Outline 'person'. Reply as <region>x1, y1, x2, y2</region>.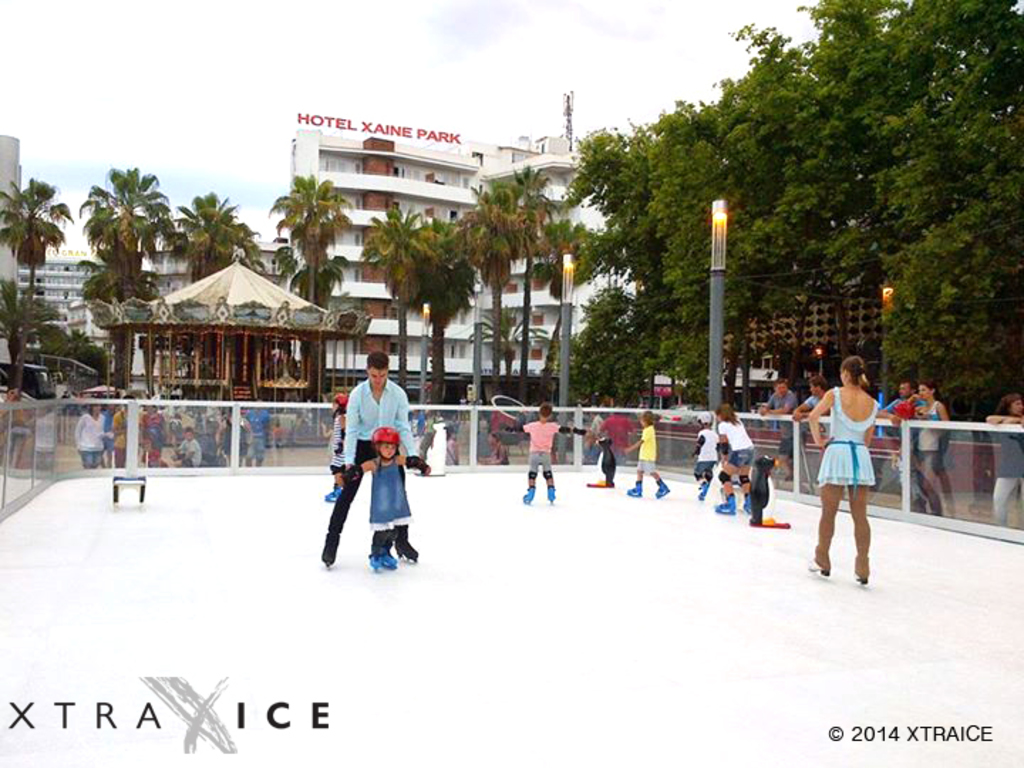
<region>132, 395, 169, 465</region>.
